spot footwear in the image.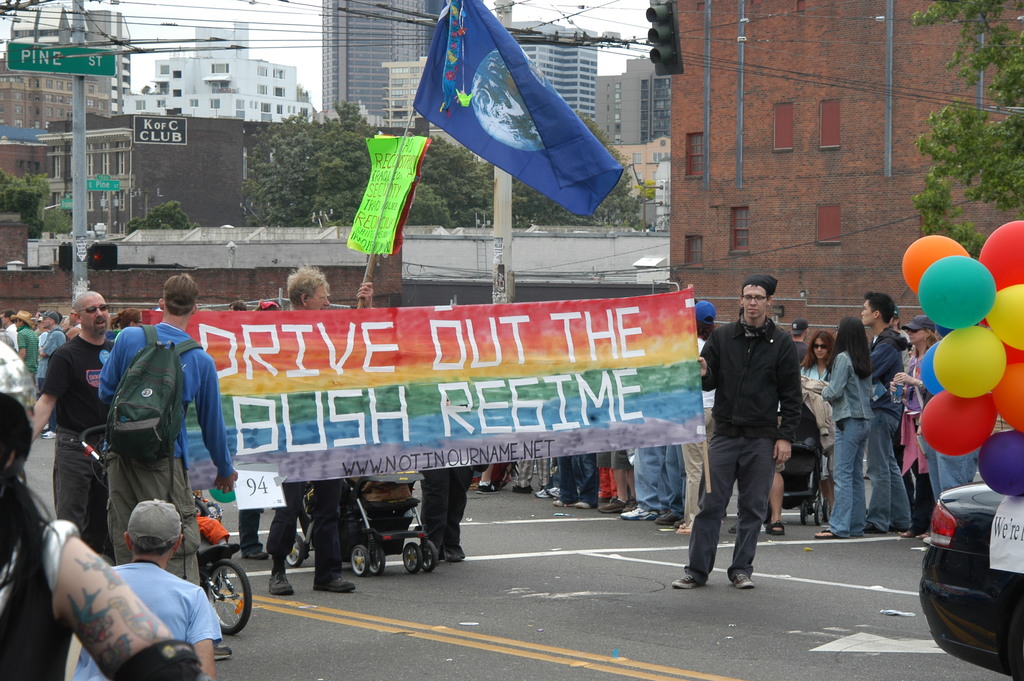
footwear found at 42:427:57:439.
